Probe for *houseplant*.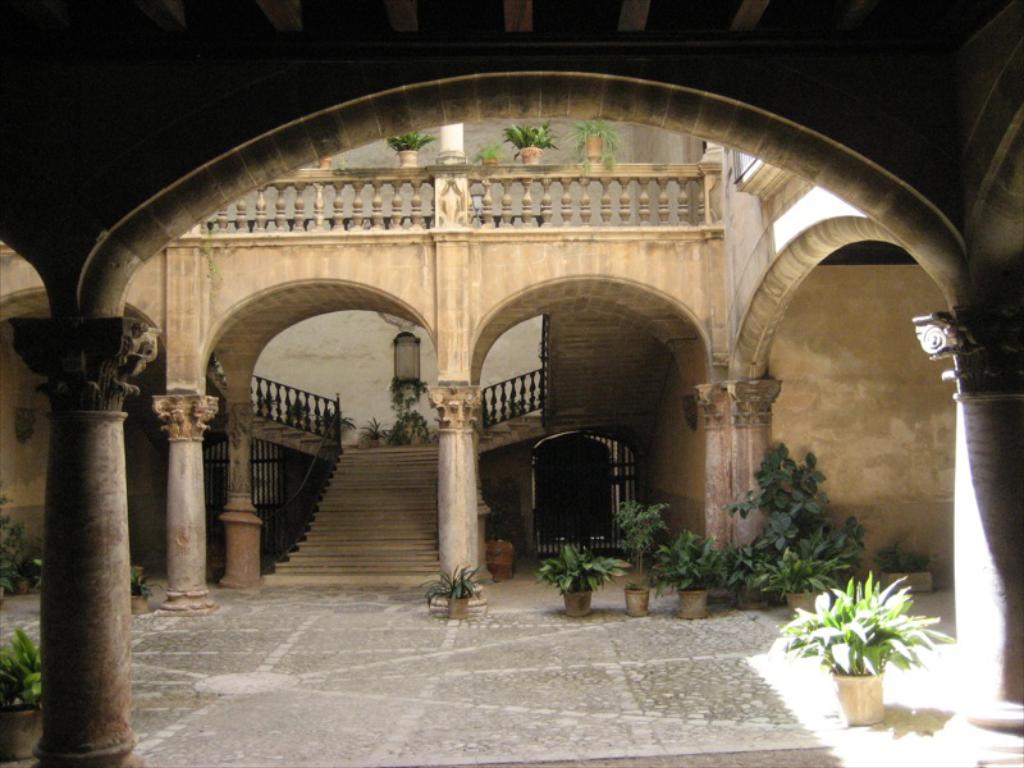
Probe result: (x1=381, y1=124, x2=435, y2=175).
